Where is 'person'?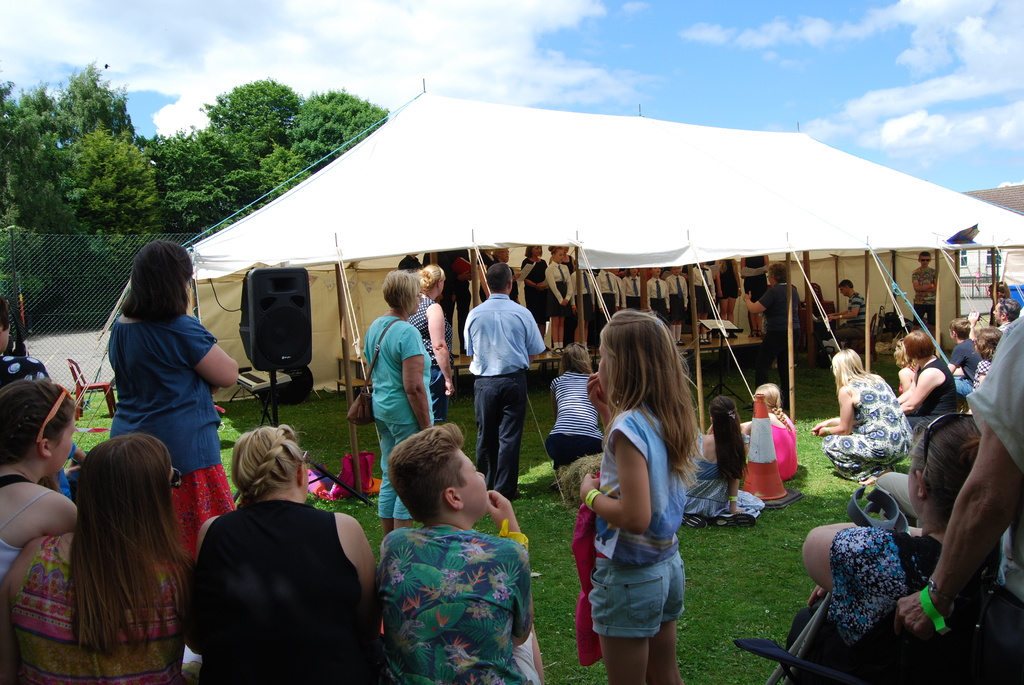
[0,295,44,375].
